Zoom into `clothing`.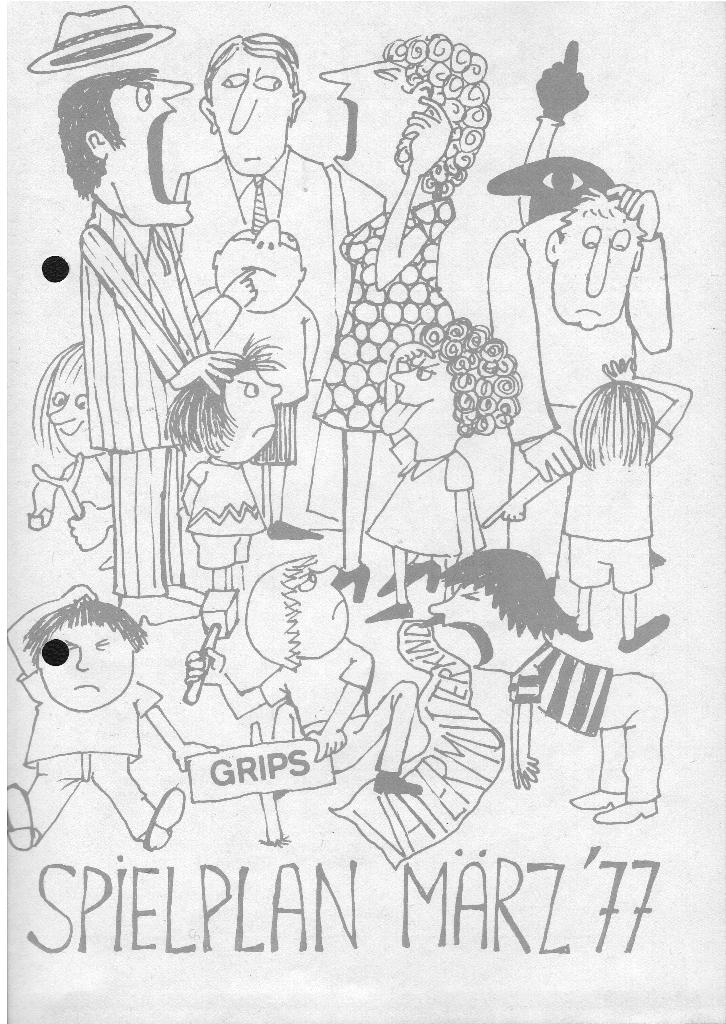
Zoom target: (x1=163, y1=156, x2=338, y2=397).
